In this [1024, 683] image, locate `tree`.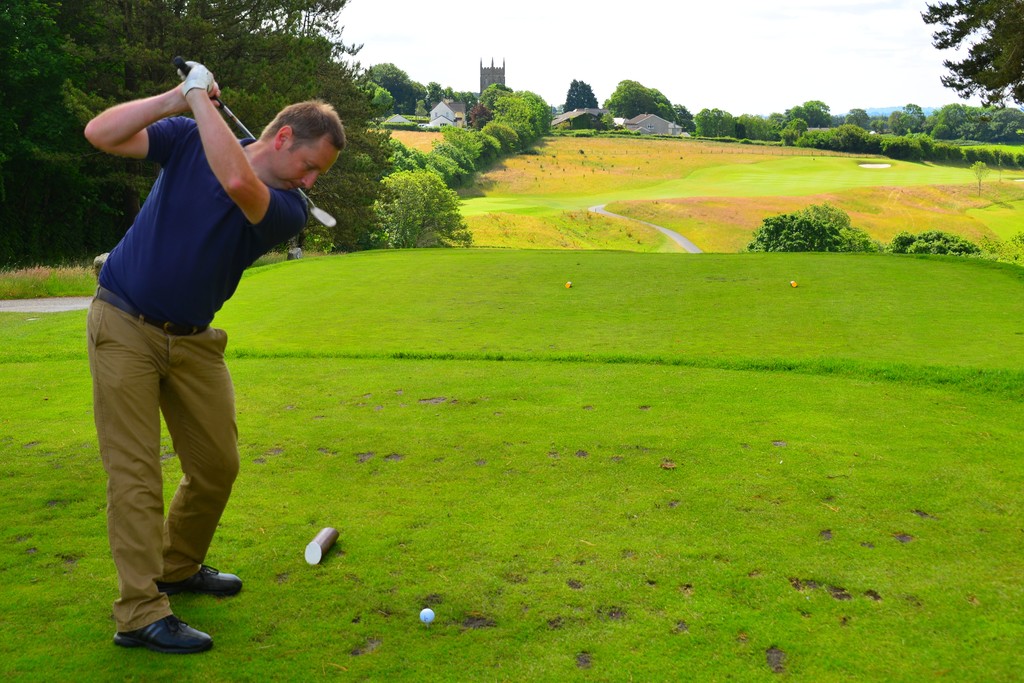
Bounding box: l=112, t=0, r=368, b=250.
